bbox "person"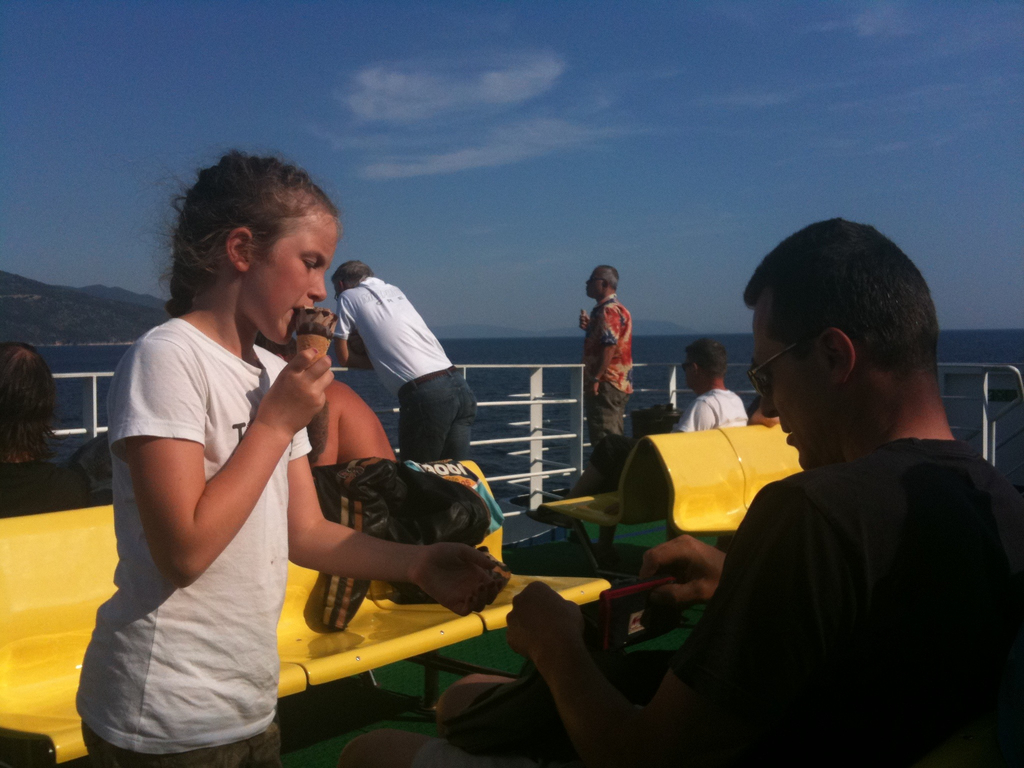
{"x1": 0, "y1": 342, "x2": 92, "y2": 520}
